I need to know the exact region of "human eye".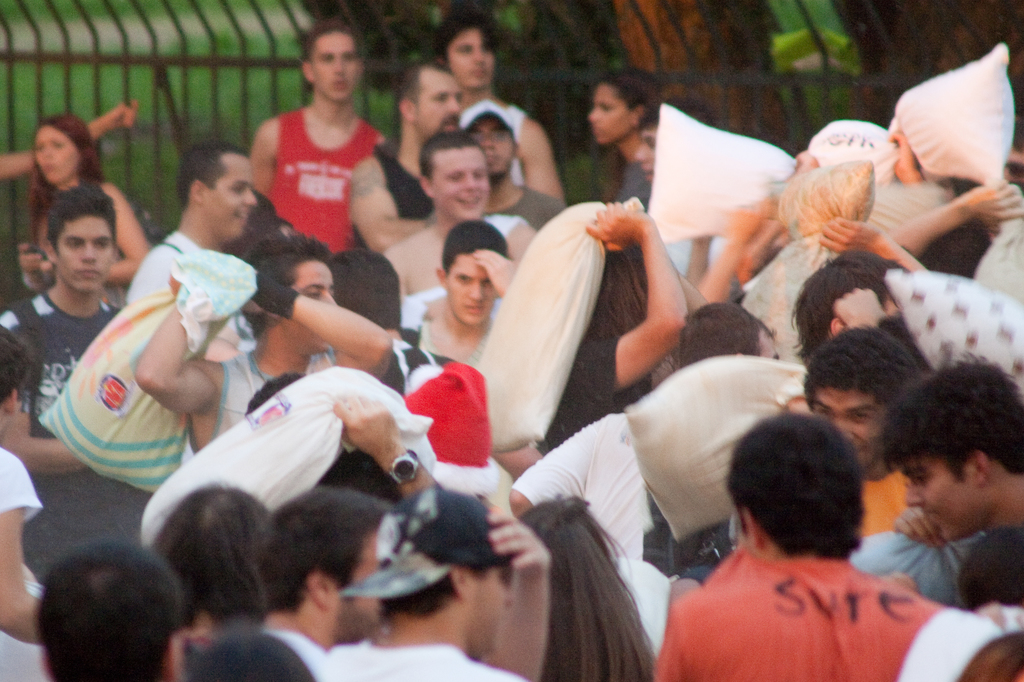
Region: bbox=(913, 473, 925, 490).
